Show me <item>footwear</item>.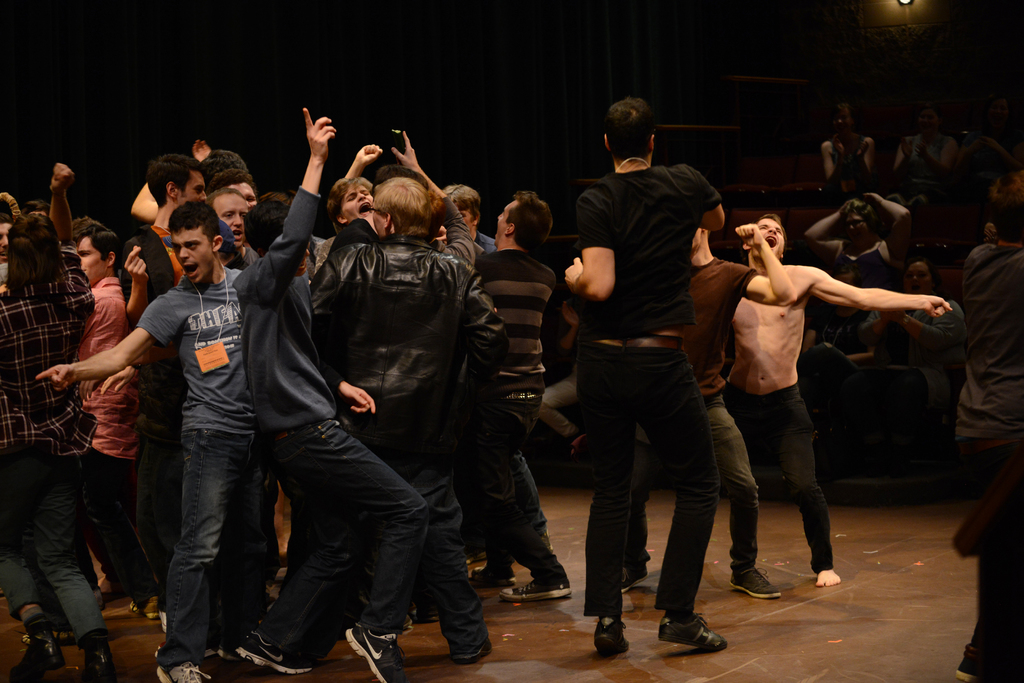
<item>footwear</item> is here: locate(84, 632, 116, 682).
